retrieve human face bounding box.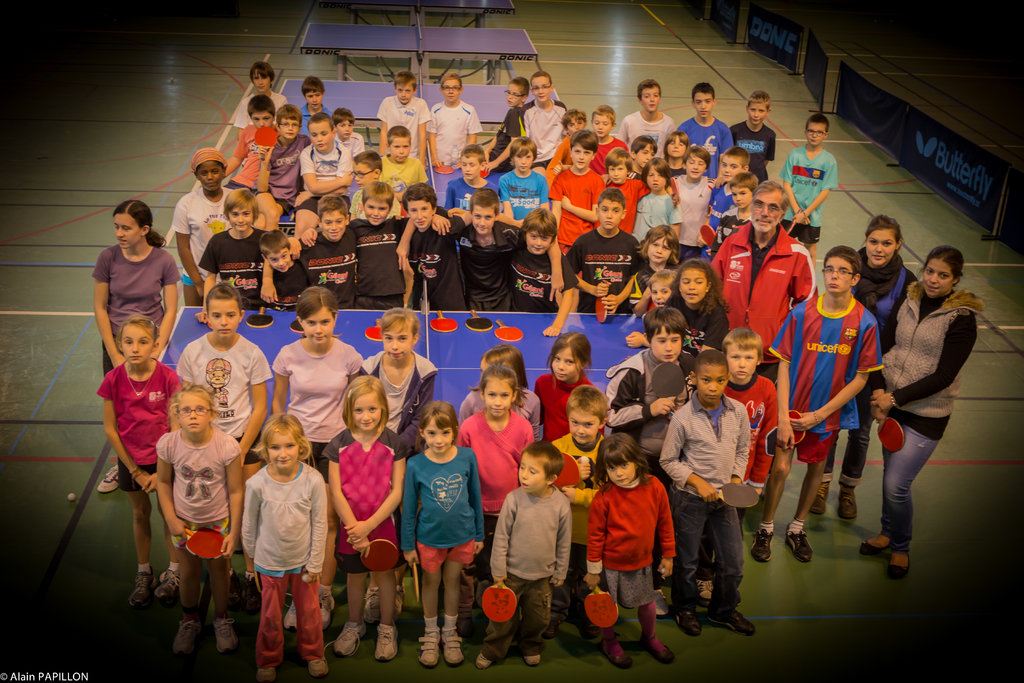
Bounding box: 648, 280, 675, 306.
